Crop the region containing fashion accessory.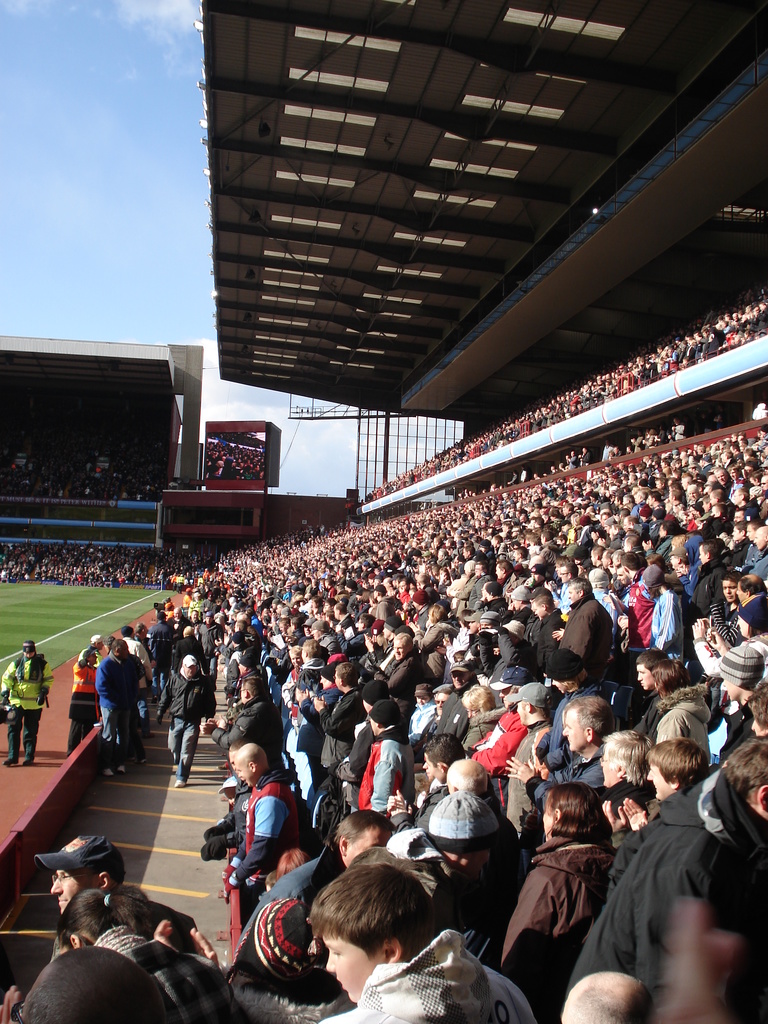
Crop region: (532, 559, 547, 580).
